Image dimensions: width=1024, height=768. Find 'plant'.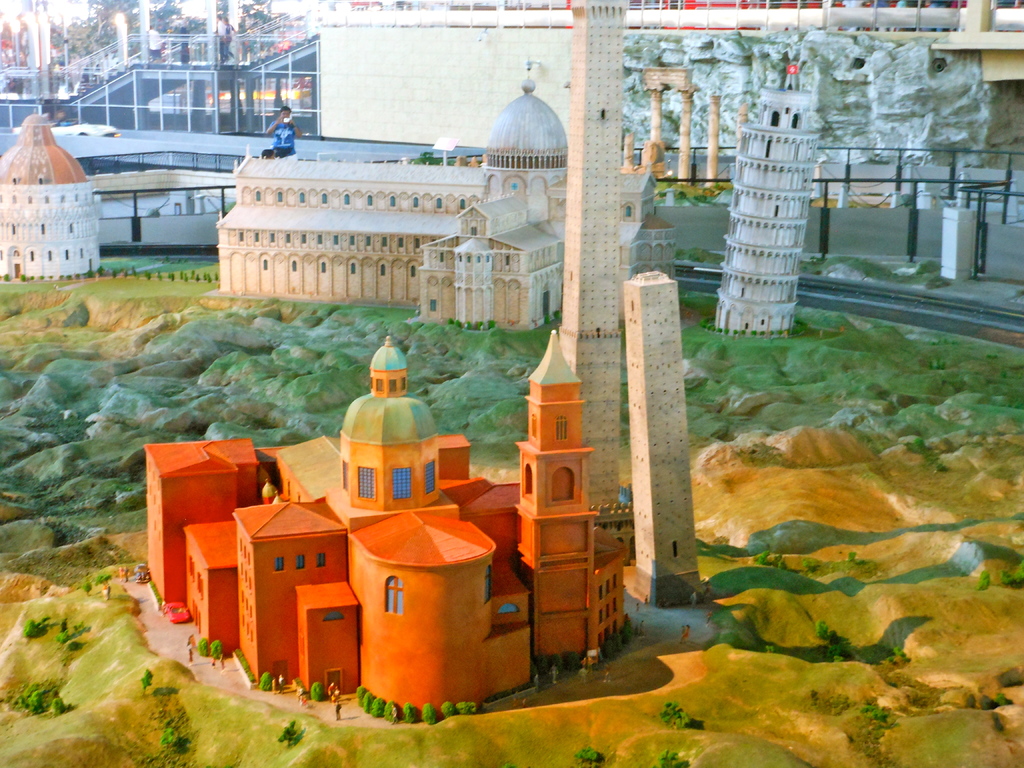
bbox=[891, 639, 907, 662].
